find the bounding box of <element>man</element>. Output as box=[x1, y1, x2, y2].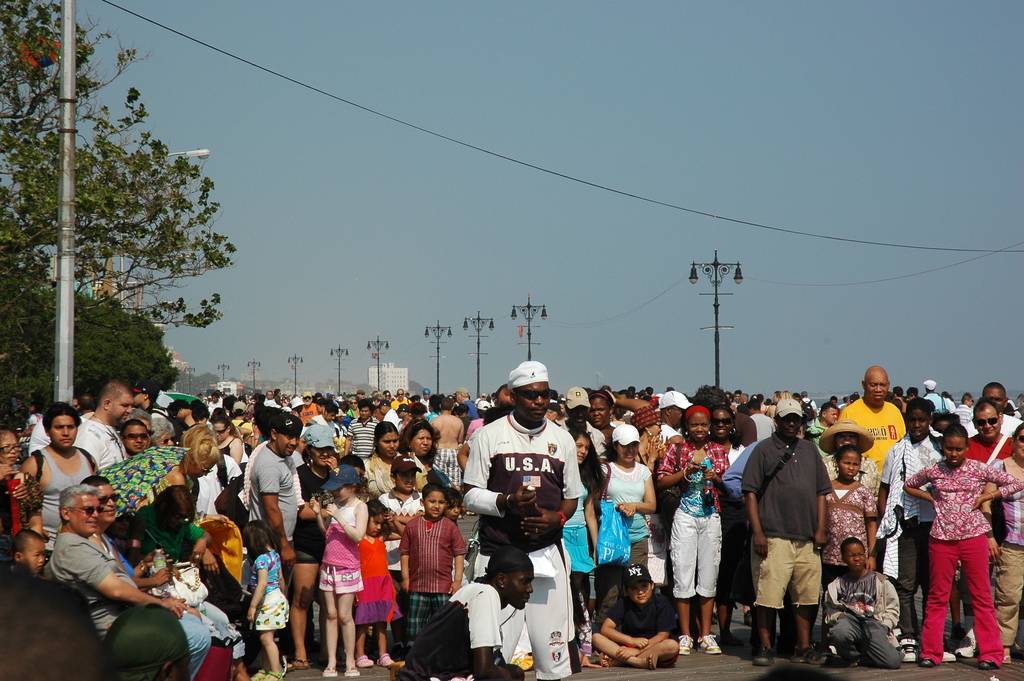
box=[249, 409, 309, 543].
